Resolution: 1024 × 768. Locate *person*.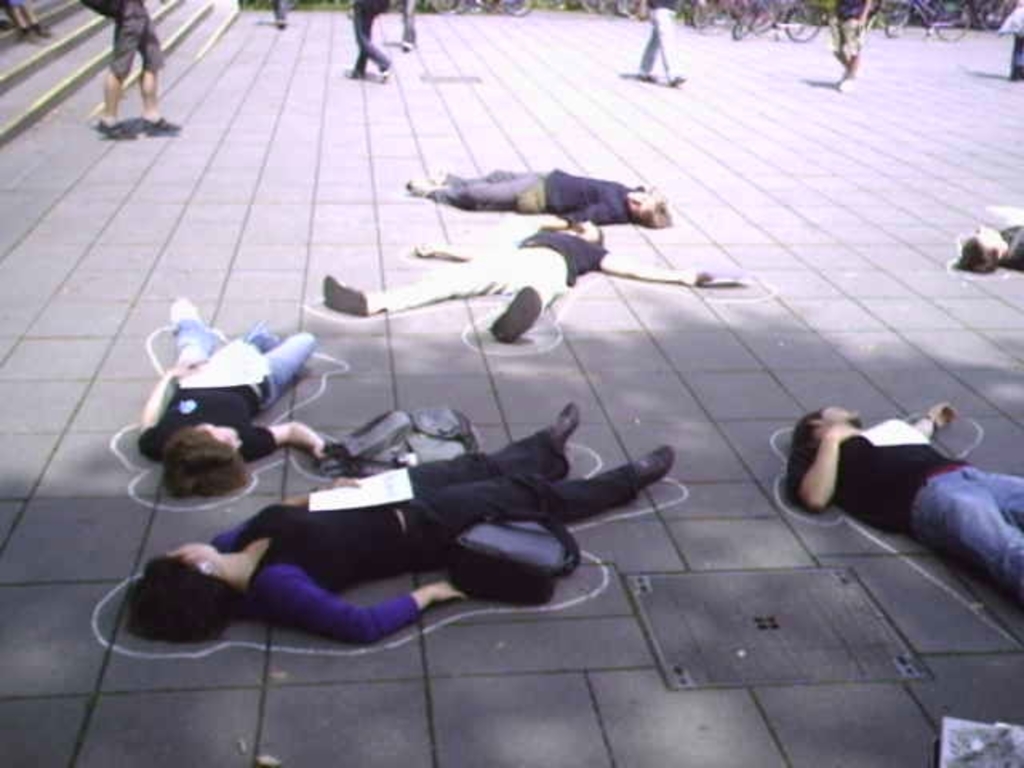
126, 288, 341, 496.
